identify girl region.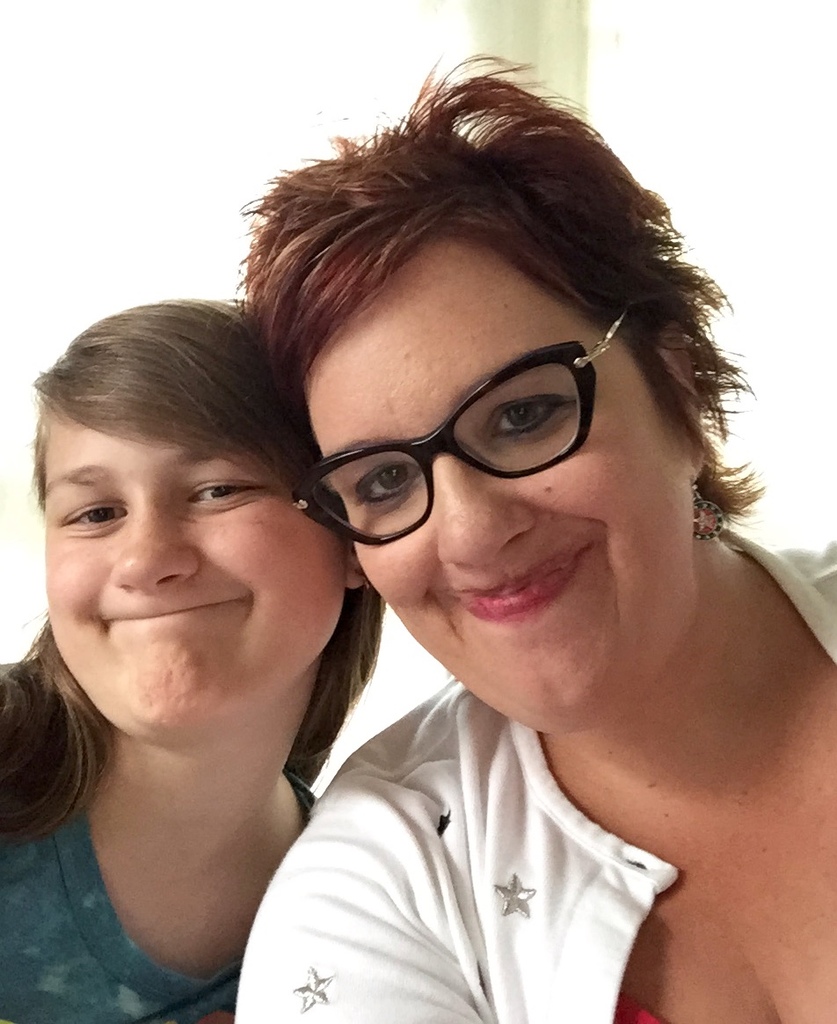
Region: 0, 299, 385, 1023.
